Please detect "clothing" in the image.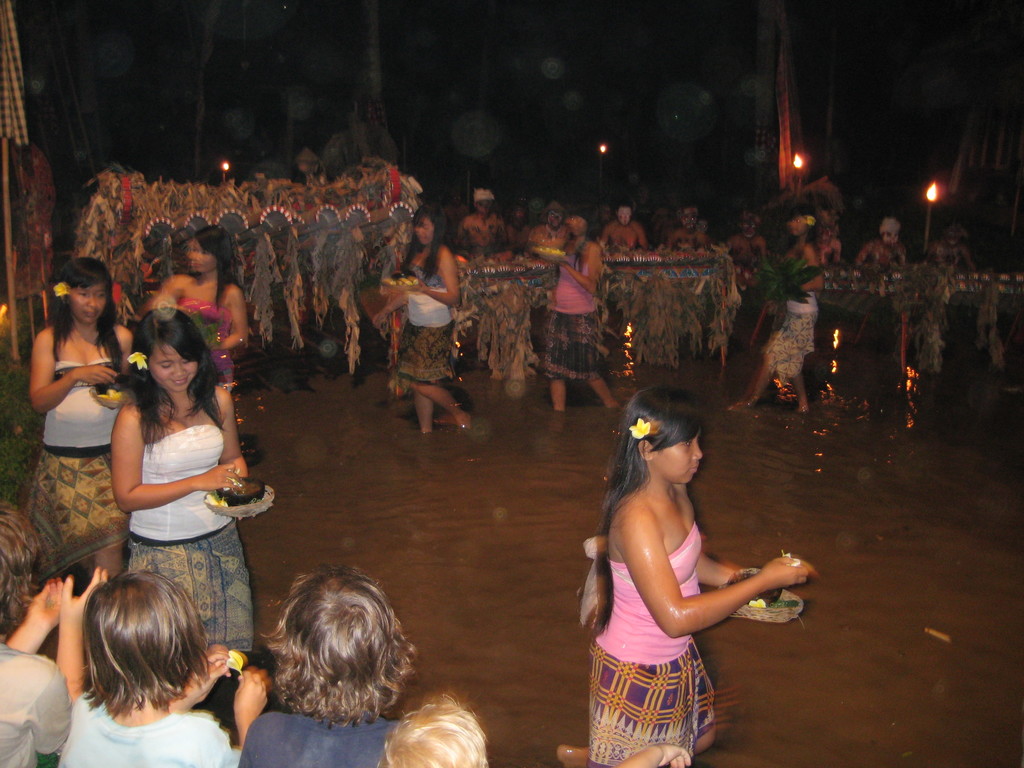
[0, 641, 73, 767].
